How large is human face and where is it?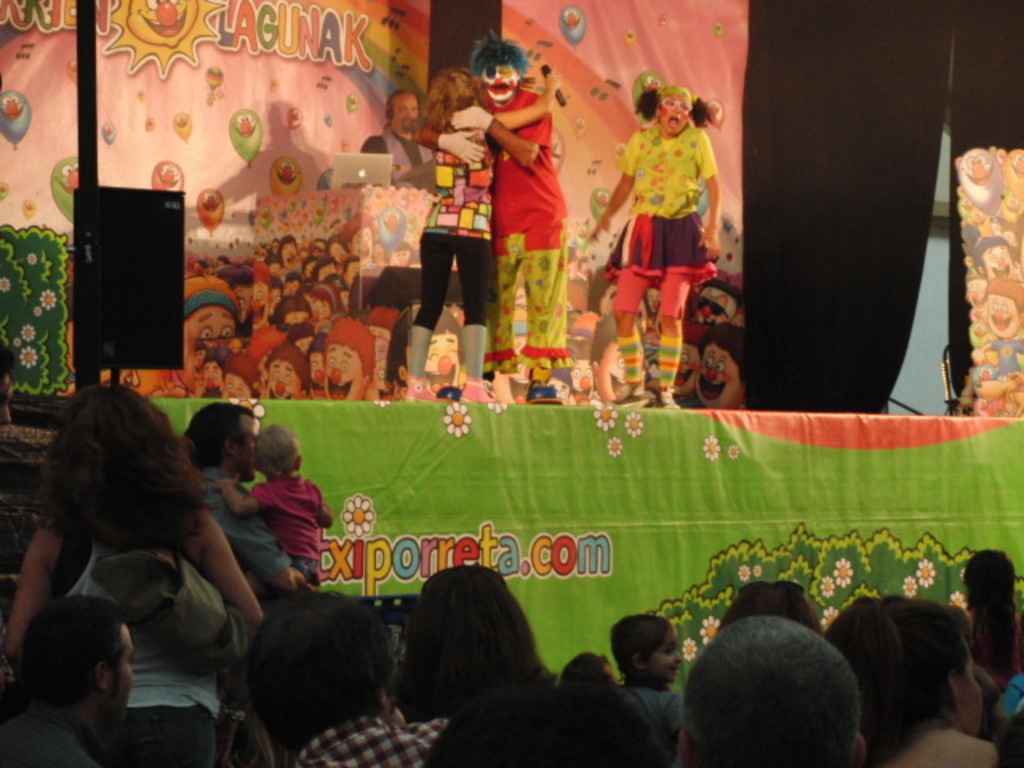
Bounding box: <box>480,54,523,106</box>.
